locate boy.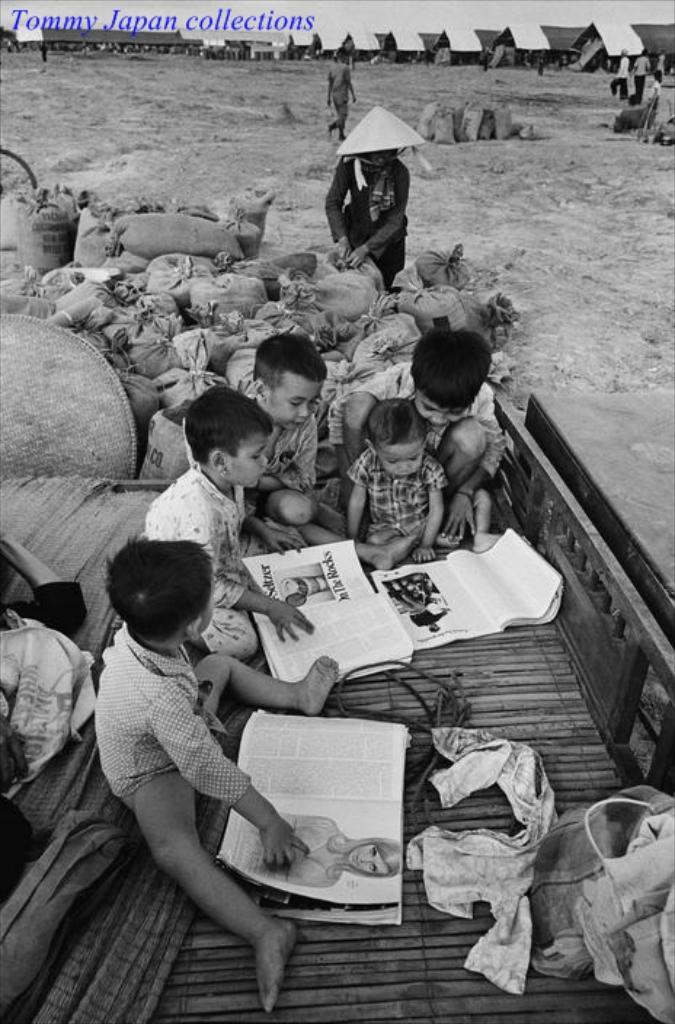
Bounding box: x1=345 y1=401 x2=448 y2=563.
